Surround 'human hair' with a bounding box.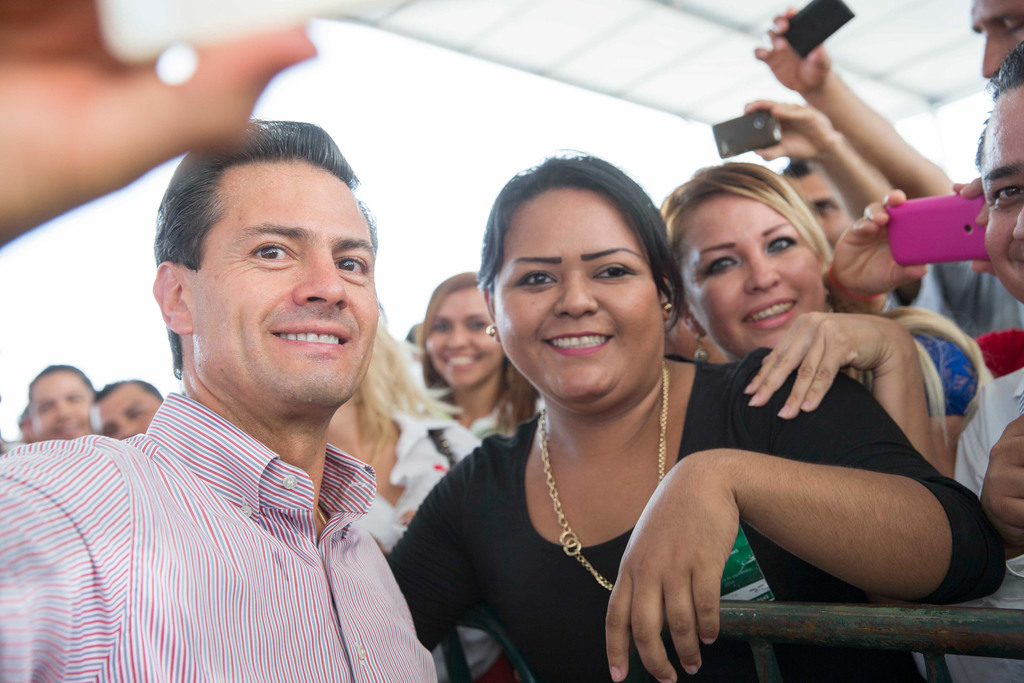
<region>474, 138, 686, 416</region>.
